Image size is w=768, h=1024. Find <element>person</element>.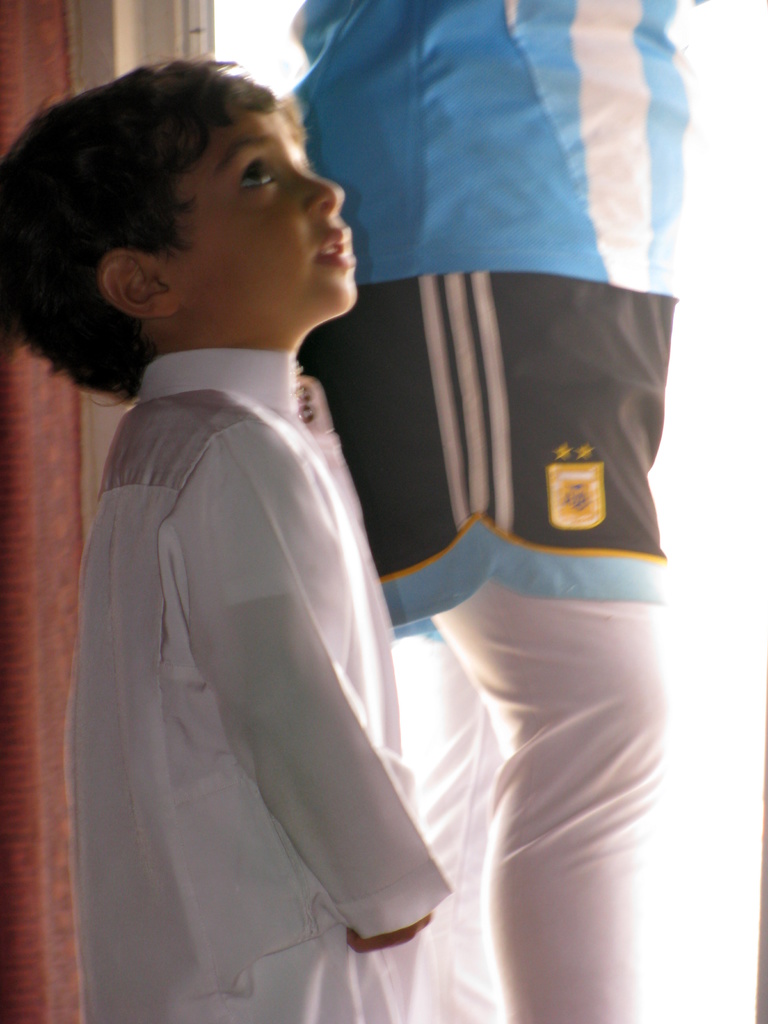
select_region(28, 84, 523, 1004).
